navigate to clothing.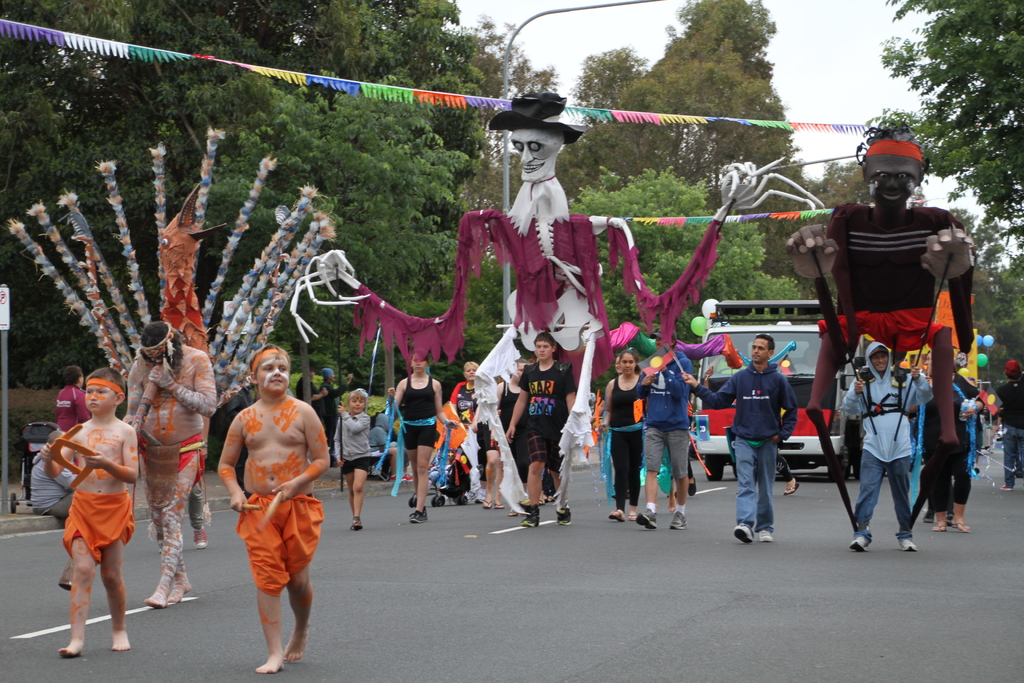
Navigation target: (x1=927, y1=389, x2=964, y2=504).
